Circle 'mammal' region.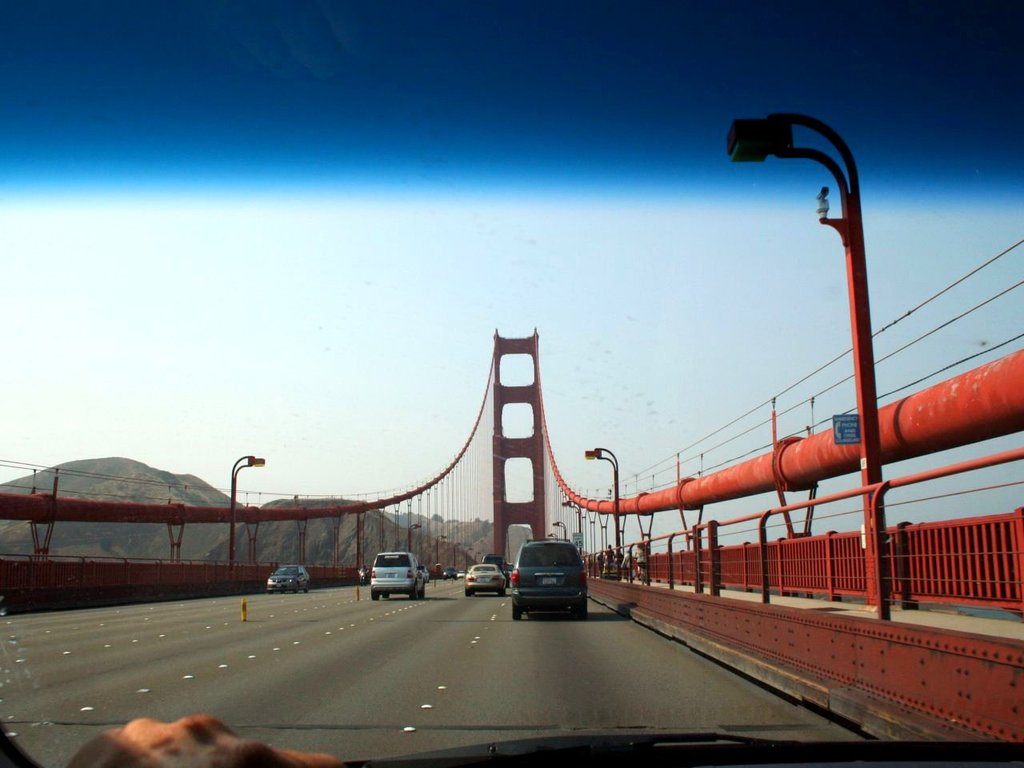
Region: (634,542,650,585).
